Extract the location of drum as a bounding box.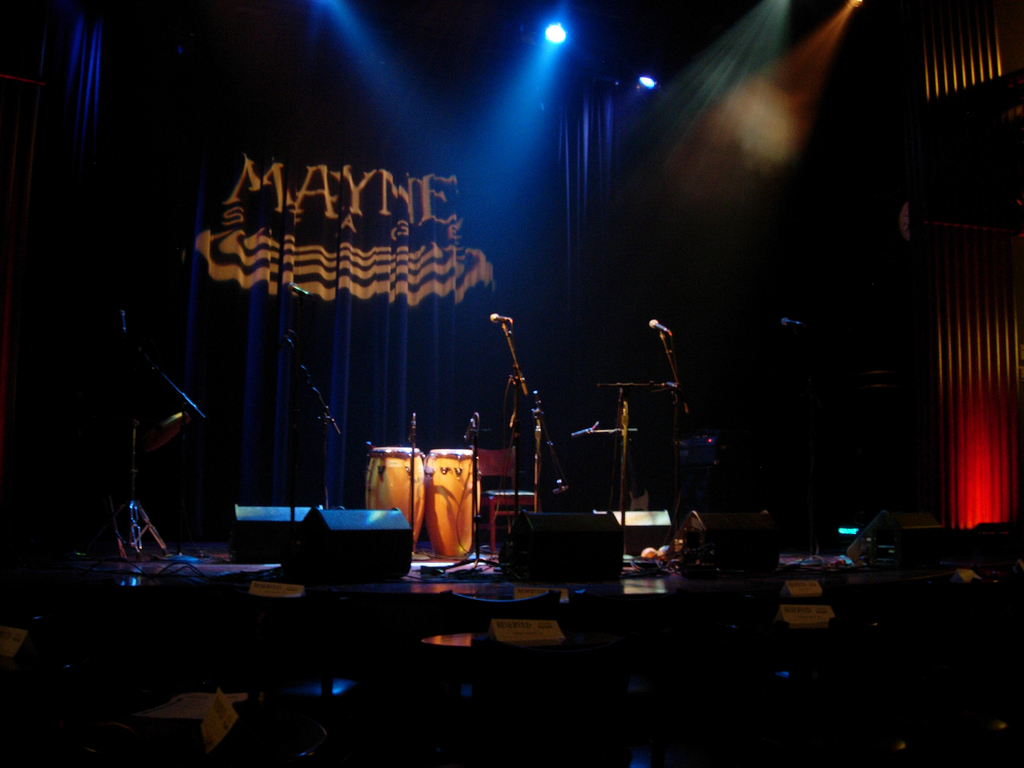
region(422, 449, 481, 559).
